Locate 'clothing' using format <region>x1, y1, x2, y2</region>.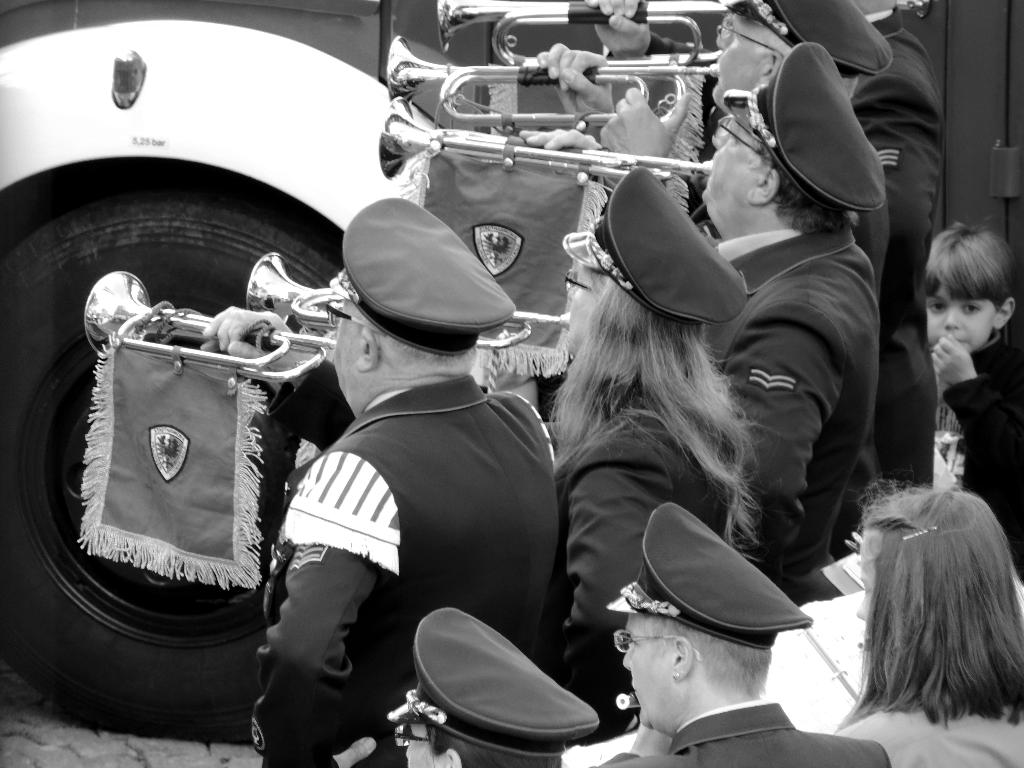
<region>569, 359, 741, 682</region>.
